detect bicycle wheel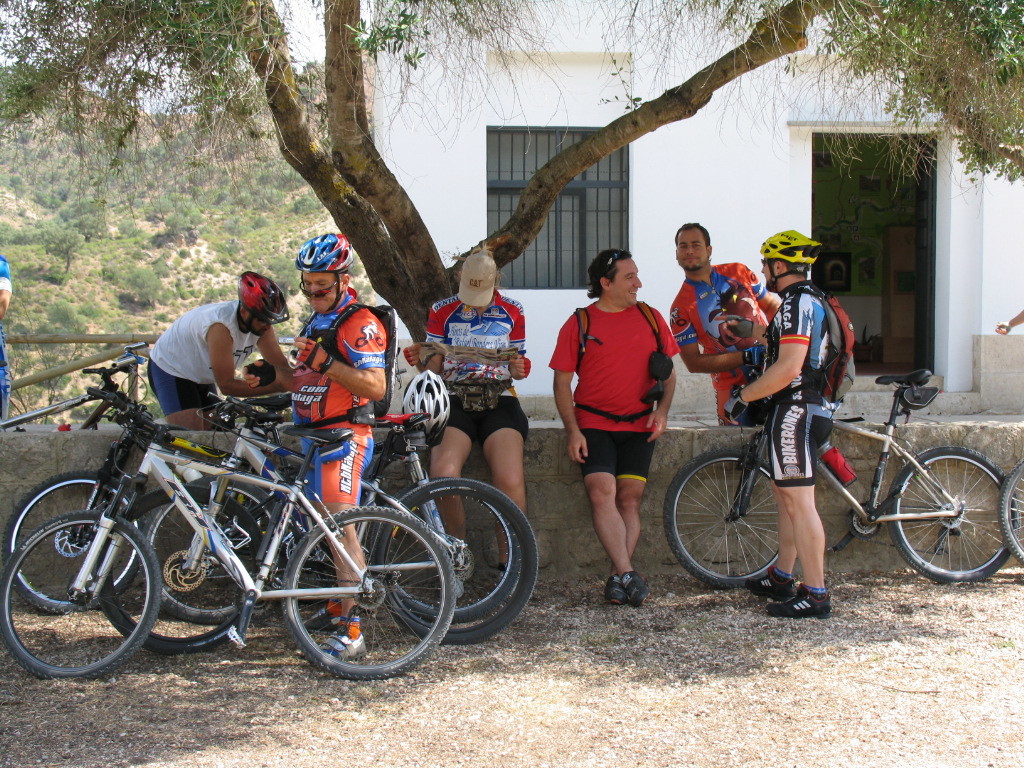
<box>878,440,1015,593</box>
